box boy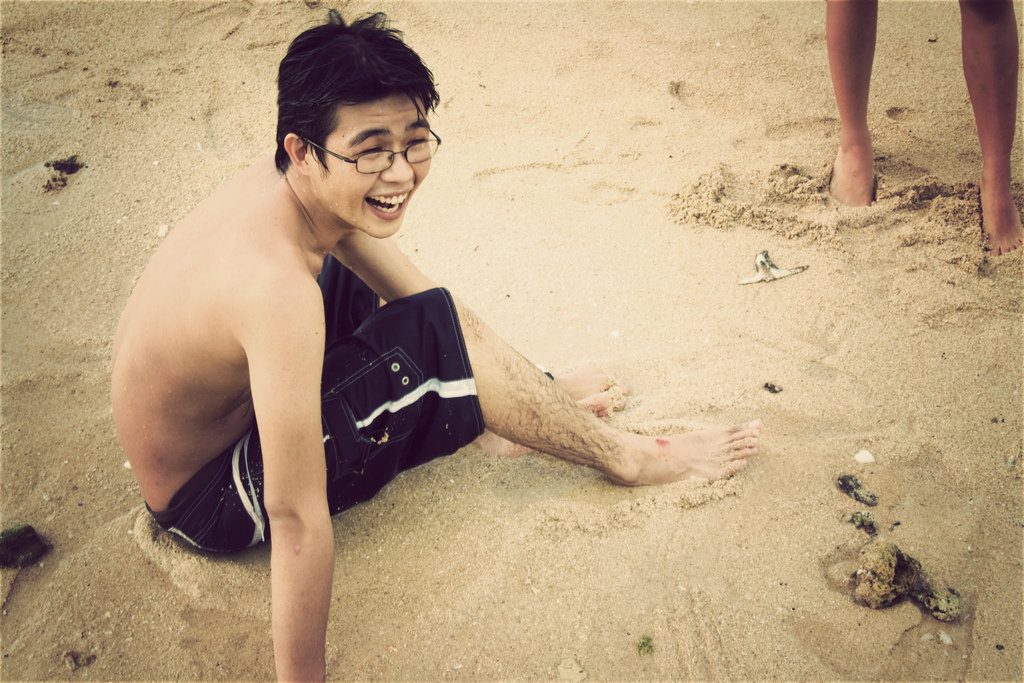
crop(143, 63, 687, 575)
